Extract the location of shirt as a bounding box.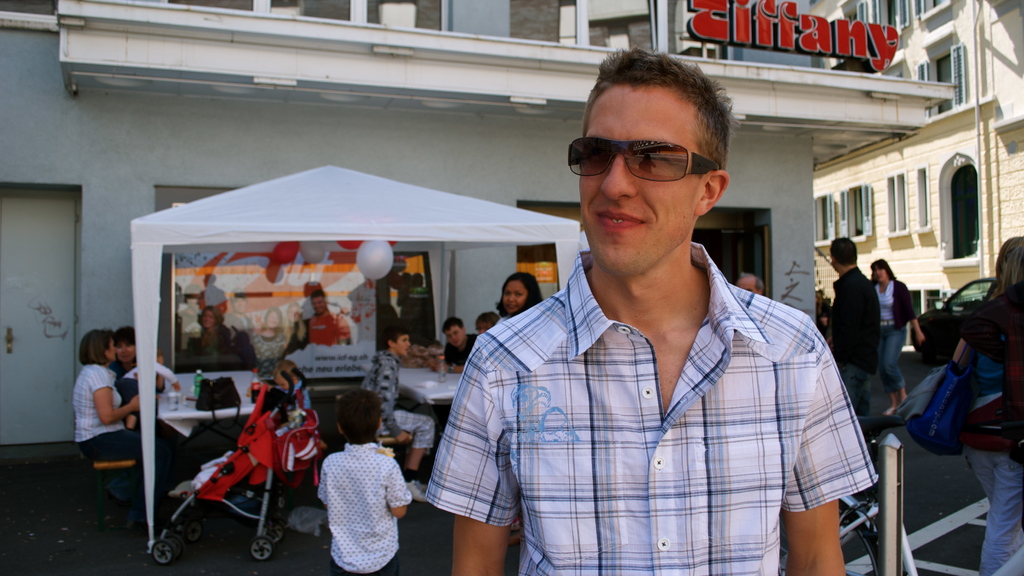
bbox=[70, 364, 125, 440].
